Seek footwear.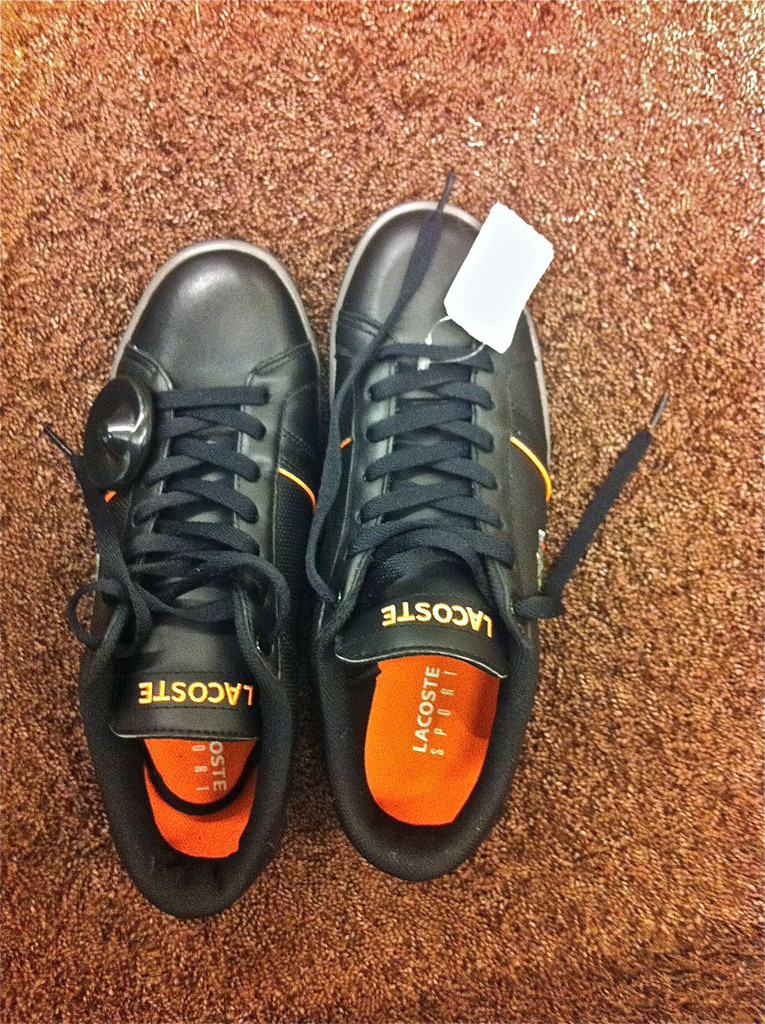
{"left": 309, "top": 172, "right": 672, "bottom": 884}.
